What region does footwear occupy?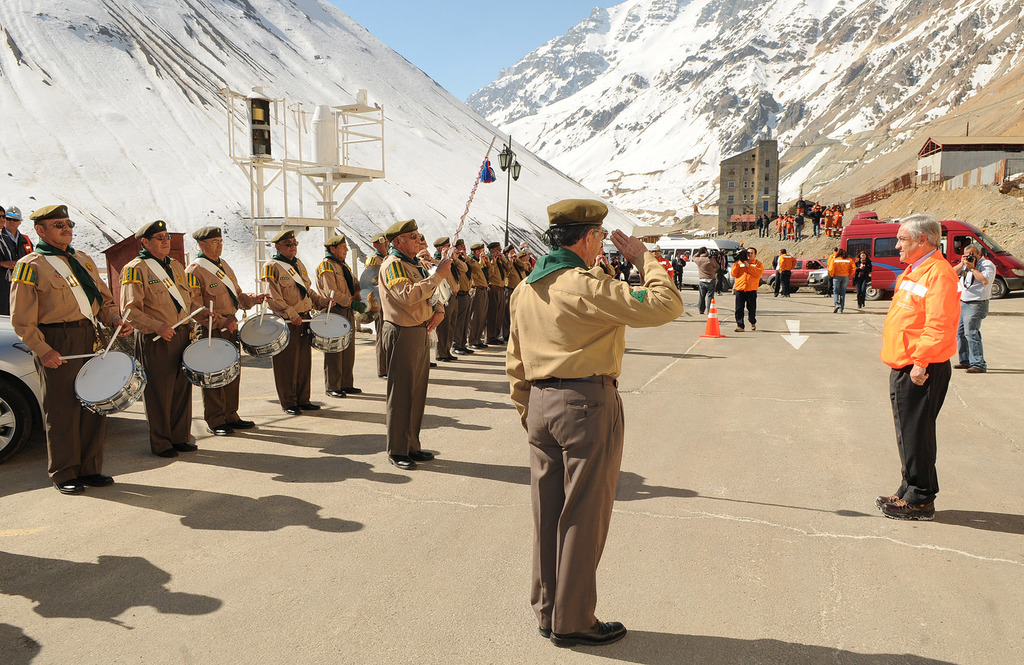
select_region(392, 455, 417, 472).
